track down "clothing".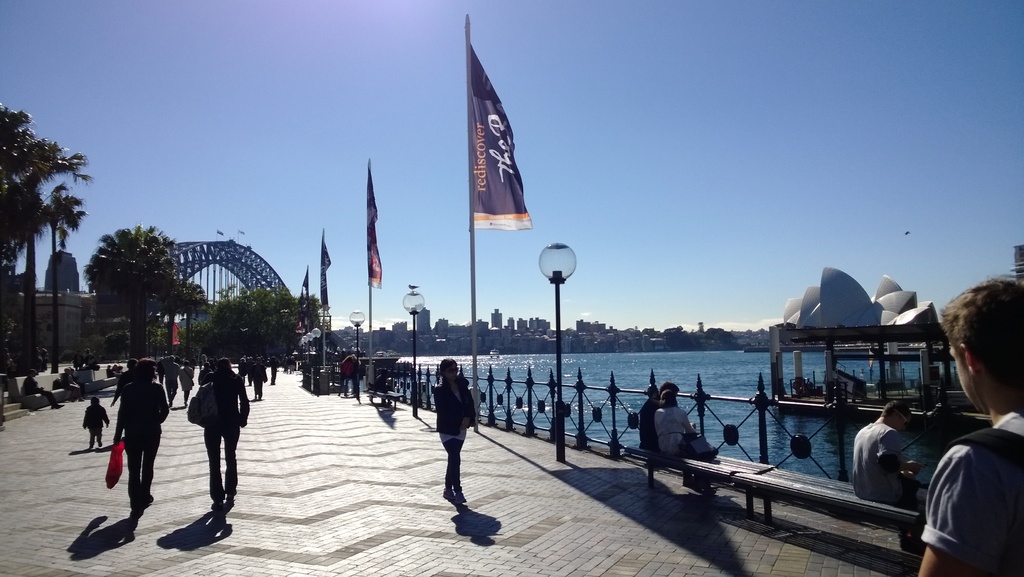
Tracked to <box>270,356,275,379</box>.
